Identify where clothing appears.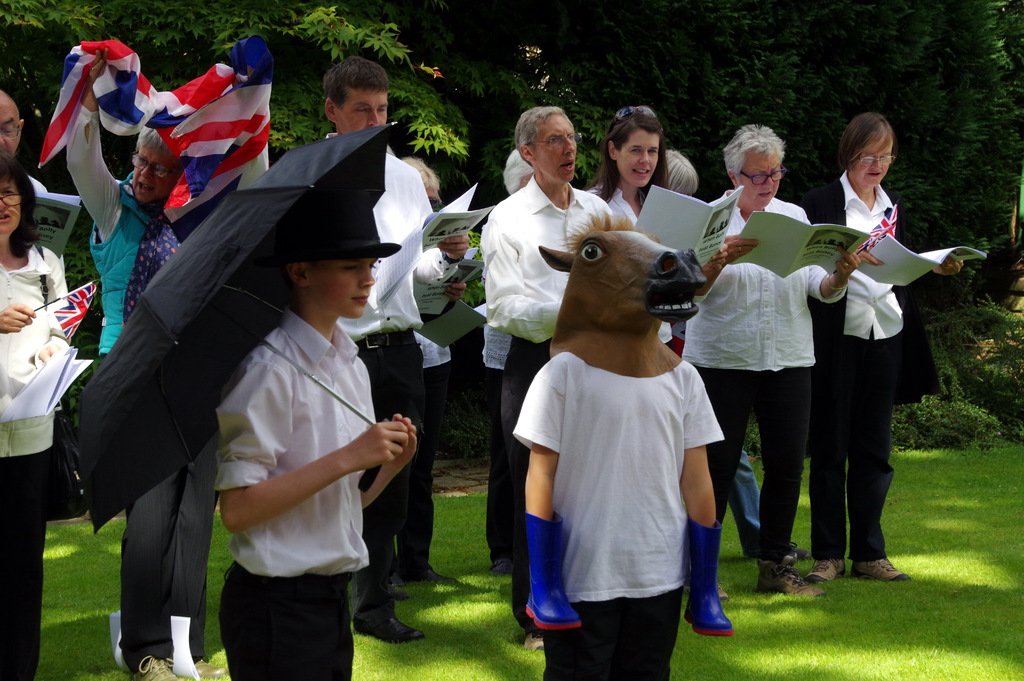
Appears at 682,200,845,370.
